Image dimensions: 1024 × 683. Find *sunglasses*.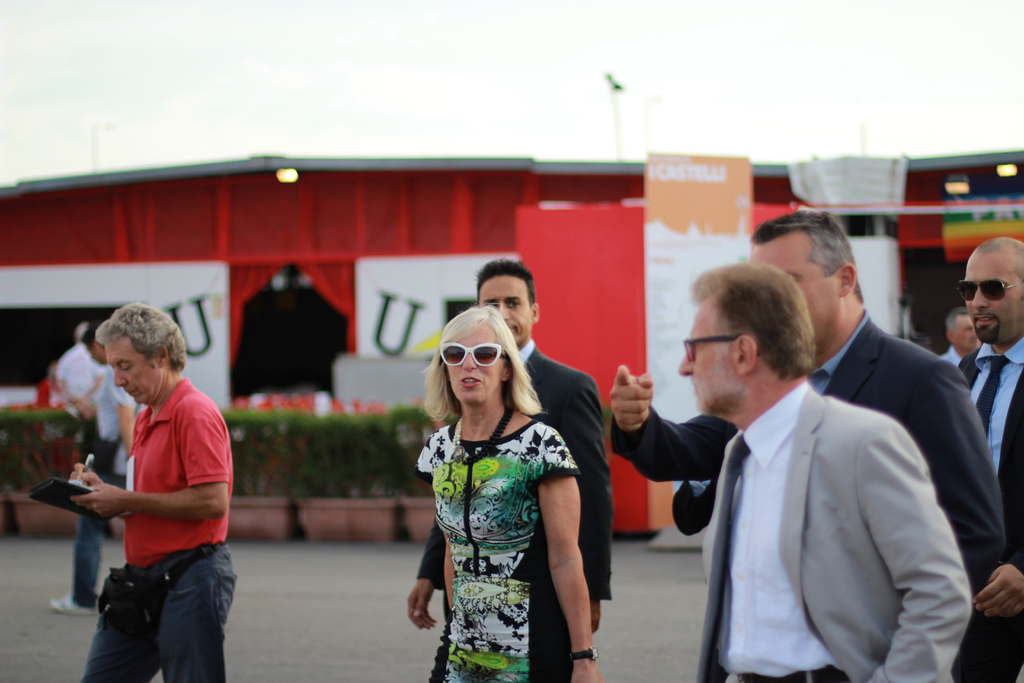
select_region(437, 341, 509, 367).
